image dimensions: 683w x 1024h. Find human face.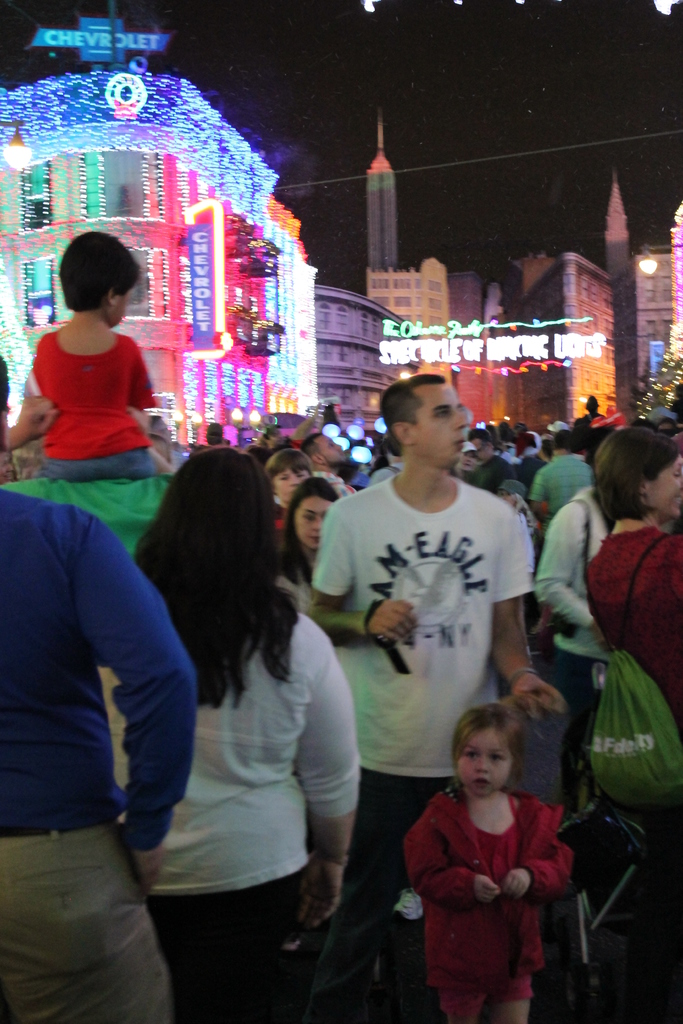
(left=292, top=496, right=331, bottom=548).
